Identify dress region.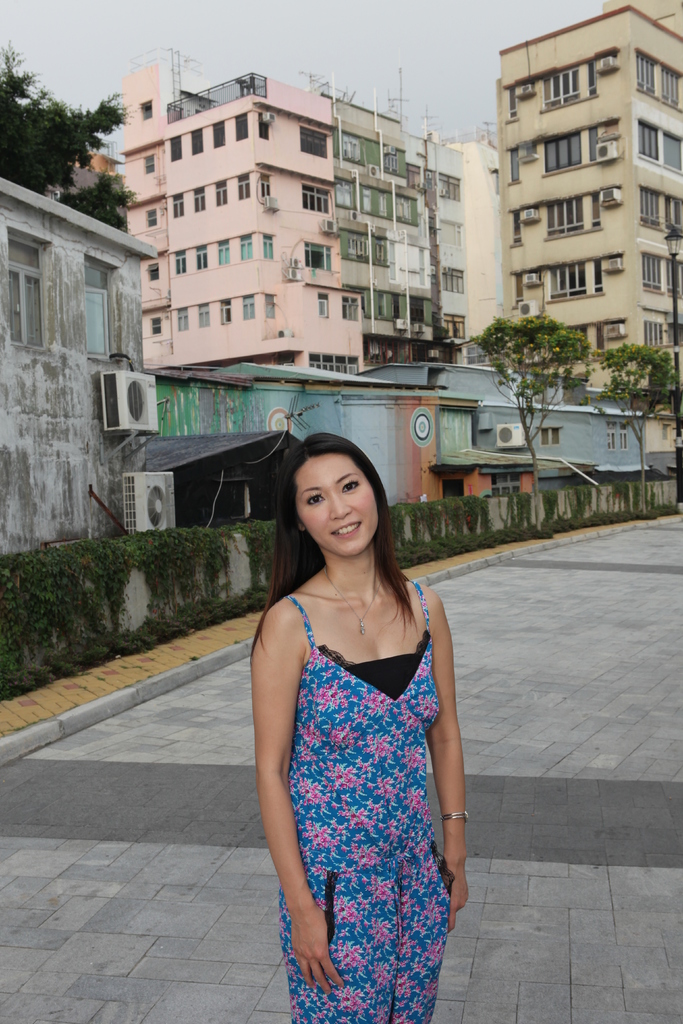
Region: bbox=(275, 581, 454, 1023).
